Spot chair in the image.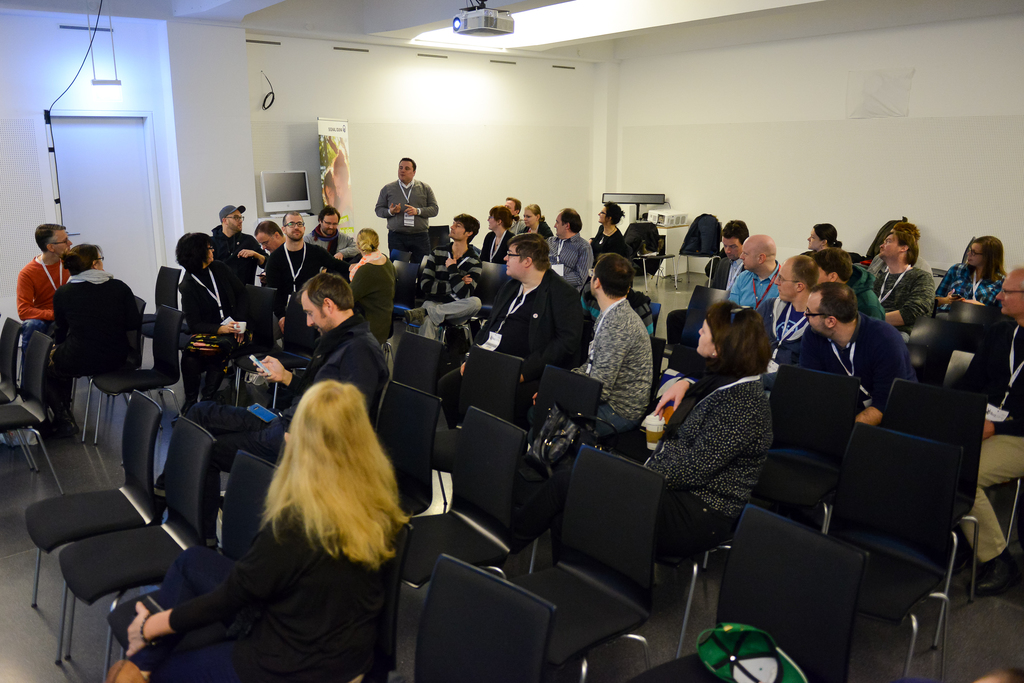
chair found at [624,222,664,273].
